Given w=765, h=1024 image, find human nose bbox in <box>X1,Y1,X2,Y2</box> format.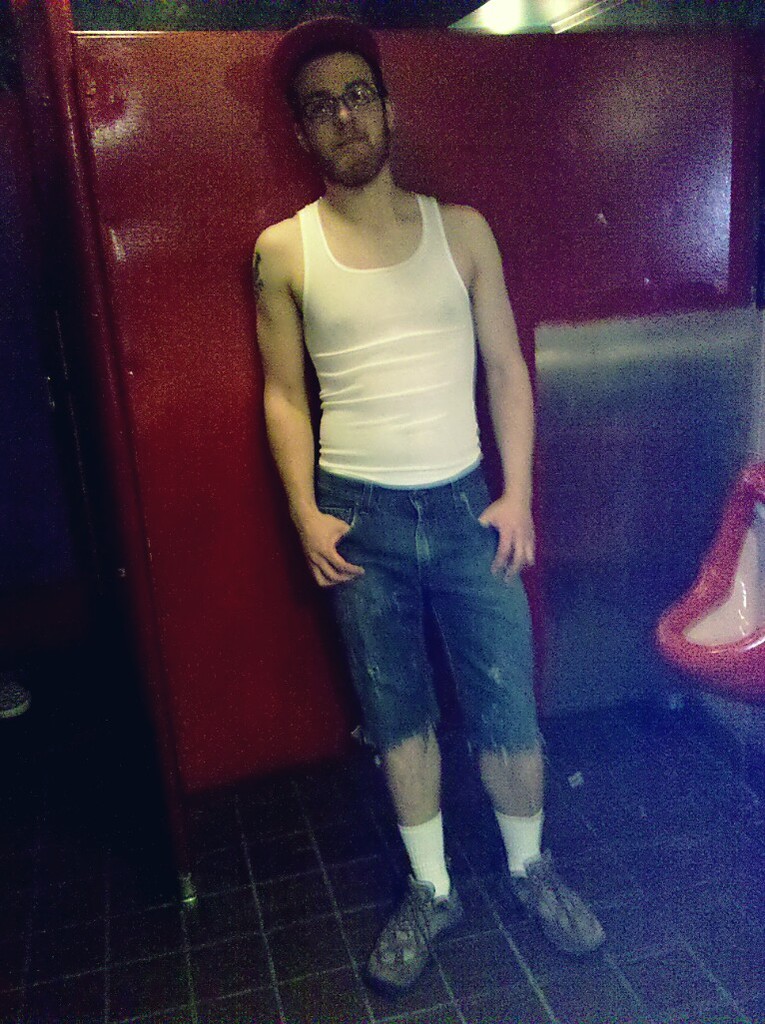
<box>334,100,357,127</box>.
